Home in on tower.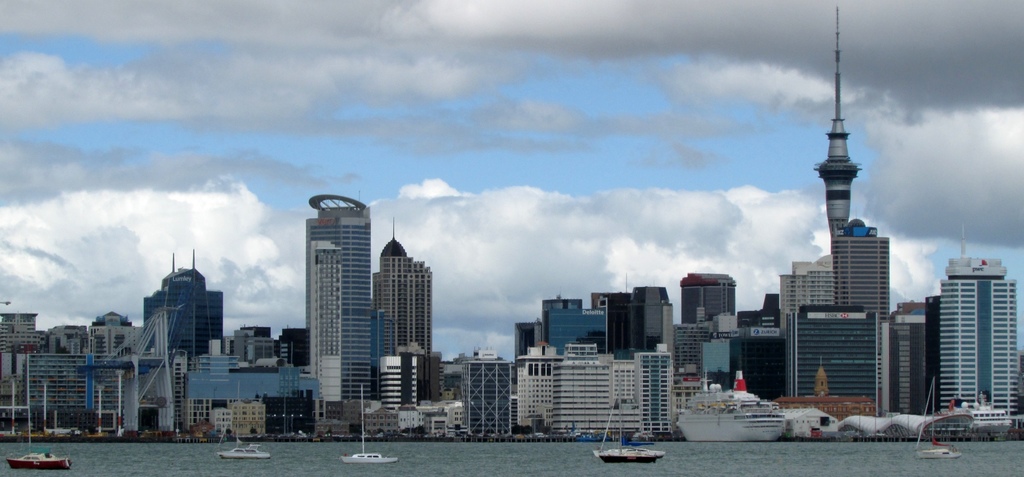
Homed in at <box>775,266,830,404</box>.
